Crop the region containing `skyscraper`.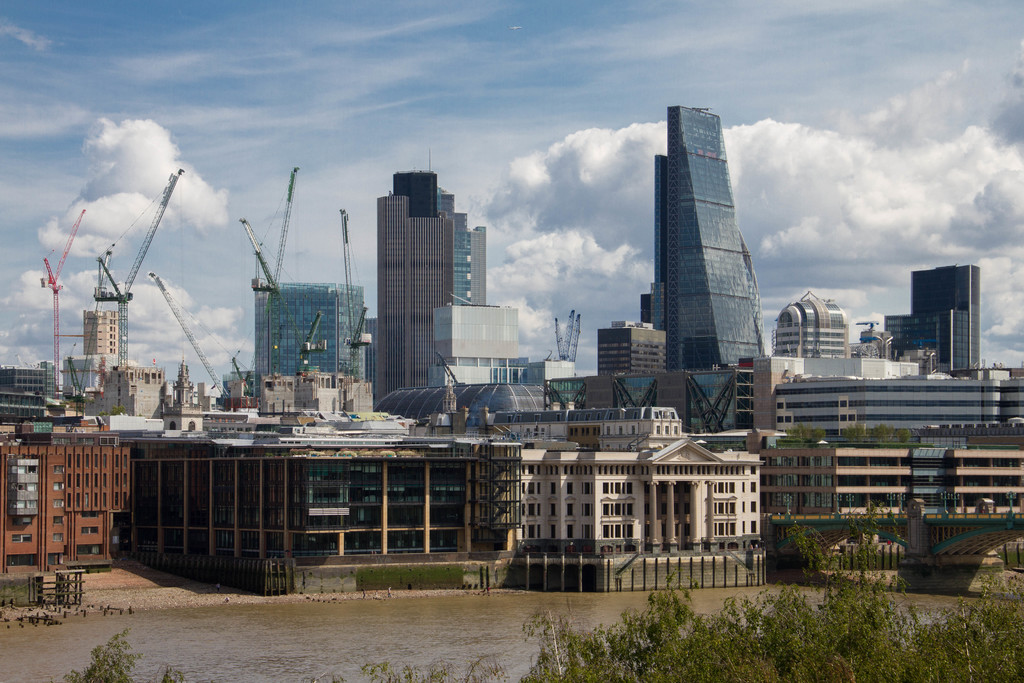
Crop region: <region>629, 81, 771, 409</region>.
